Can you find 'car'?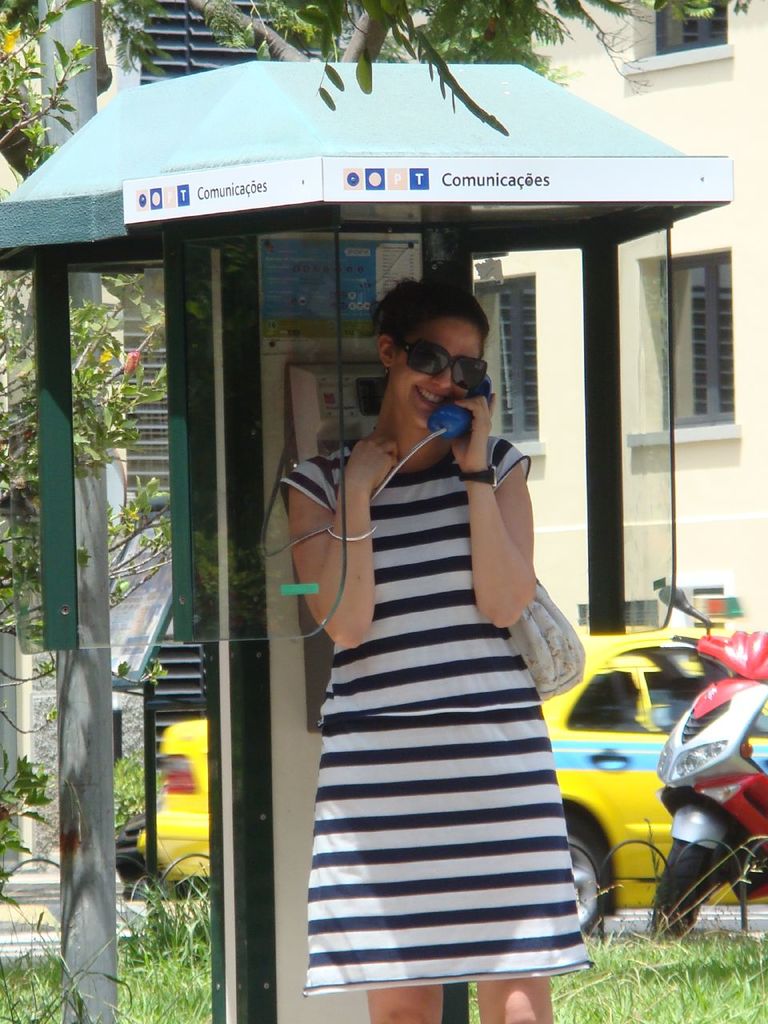
Yes, bounding box: l=134, t=616, r=767, b=936.
